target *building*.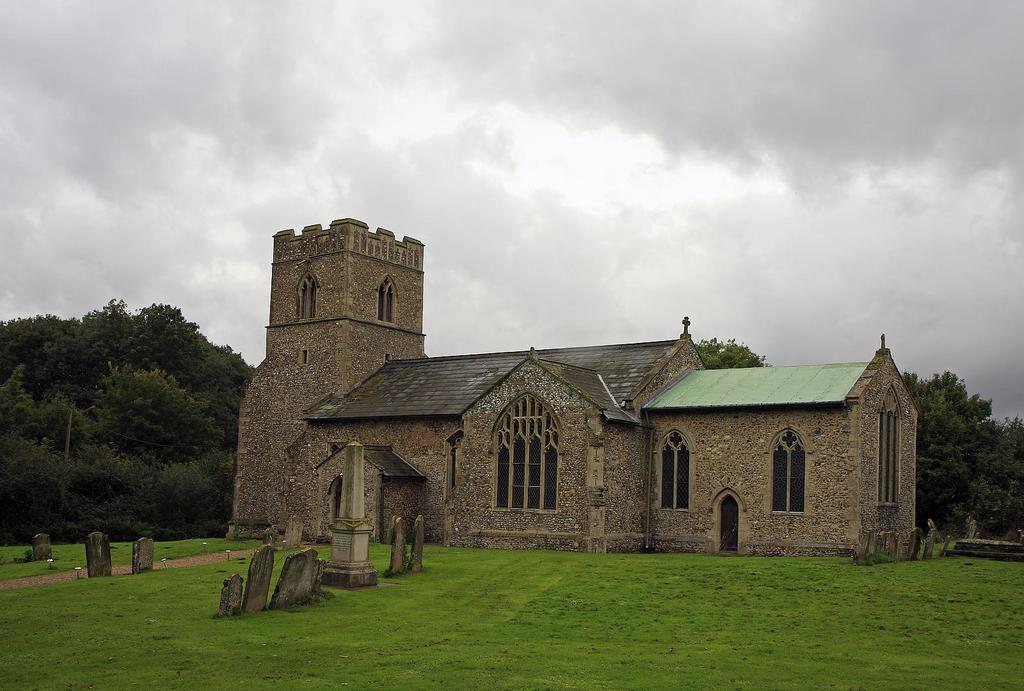
Target region: (228, 217, 920, 557).
